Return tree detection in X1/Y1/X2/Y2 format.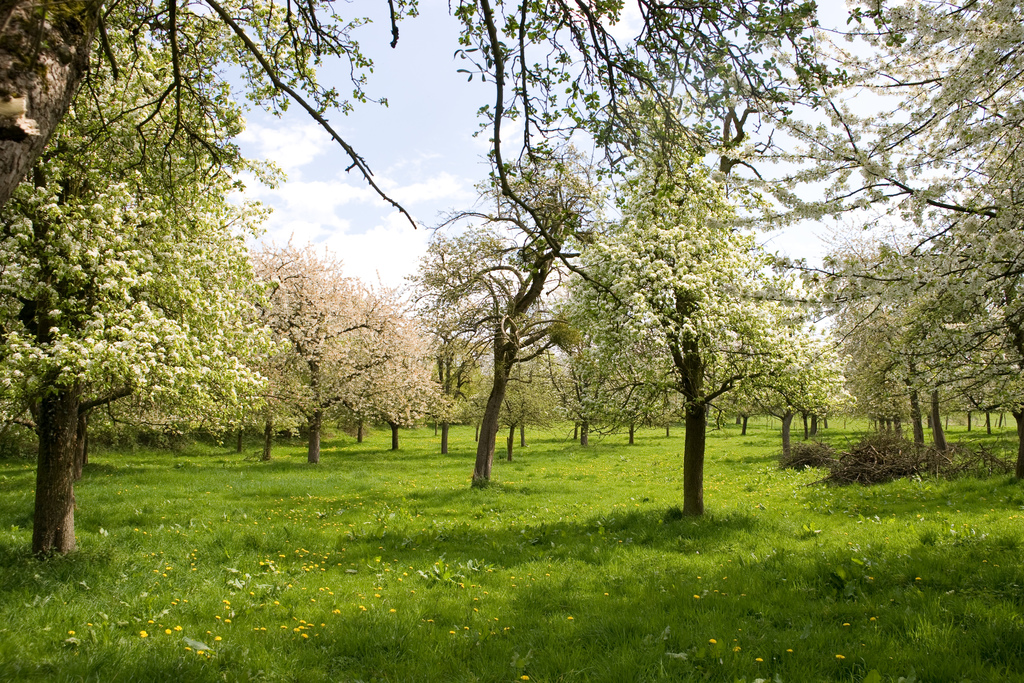
264/247/445/467.
